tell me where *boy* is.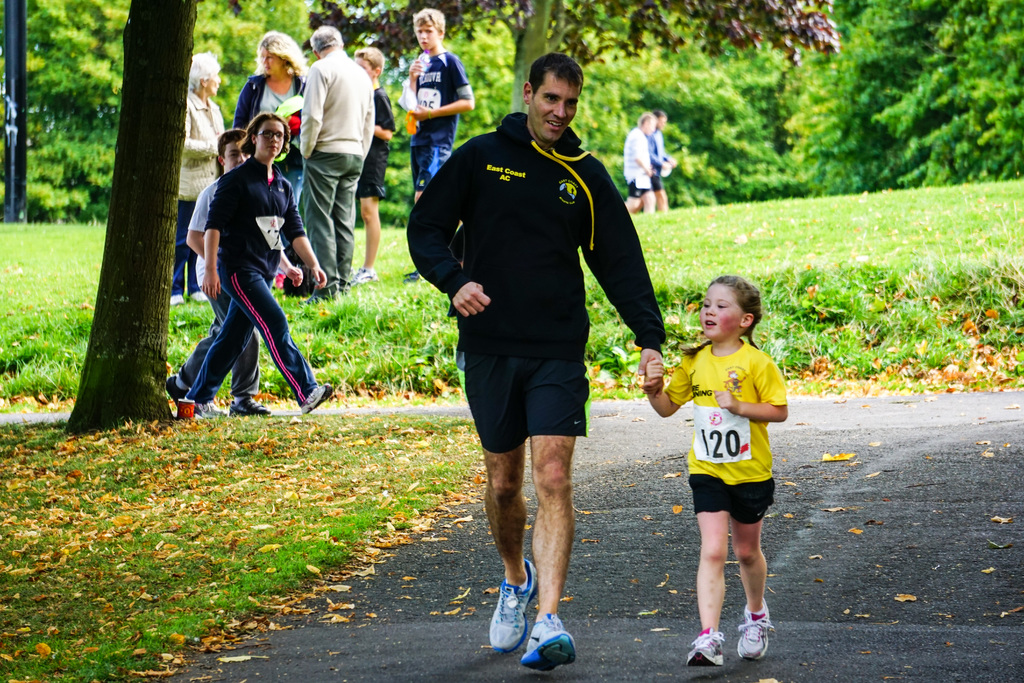
*boy* is at select_region(351, 46, 397, 287).
